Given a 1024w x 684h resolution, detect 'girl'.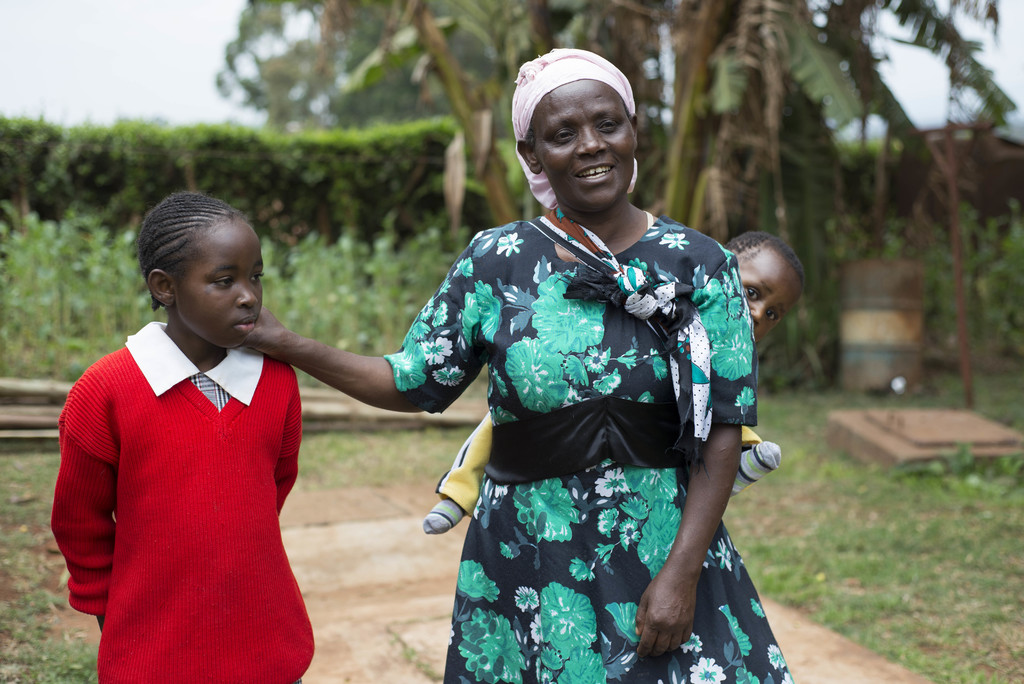
Rect(47, 189, 316, 683).
